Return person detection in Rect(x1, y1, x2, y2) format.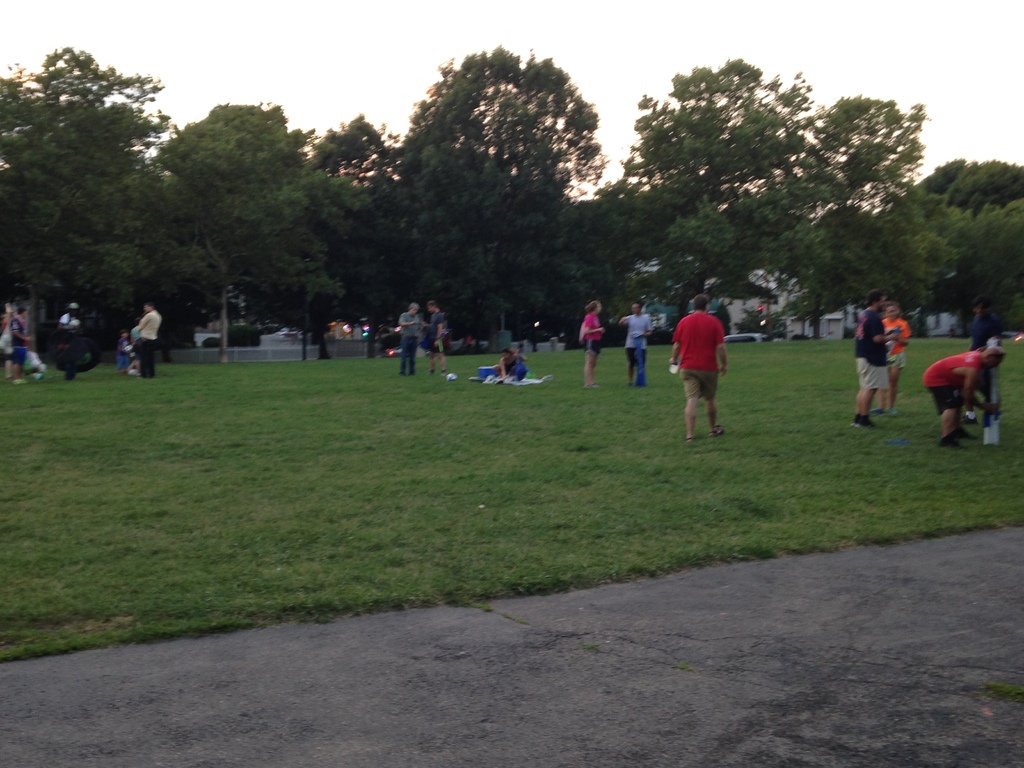
Rect(962, 289, 1007, 422).
